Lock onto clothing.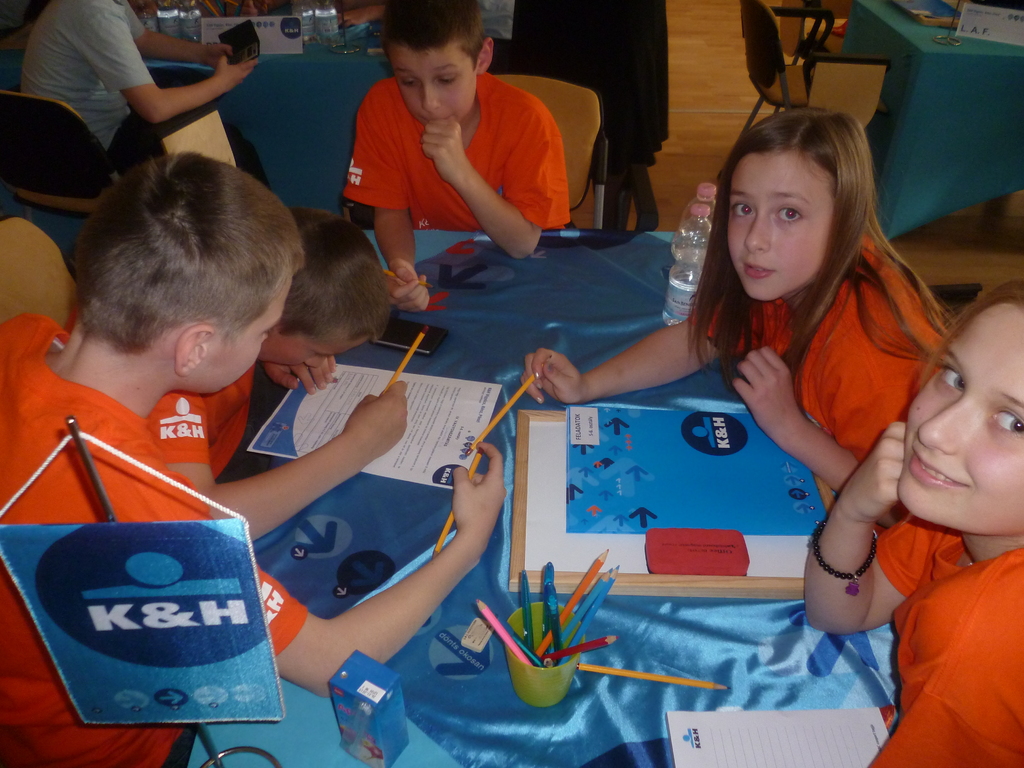
Locked: crop(15, 0, 271, 195).
